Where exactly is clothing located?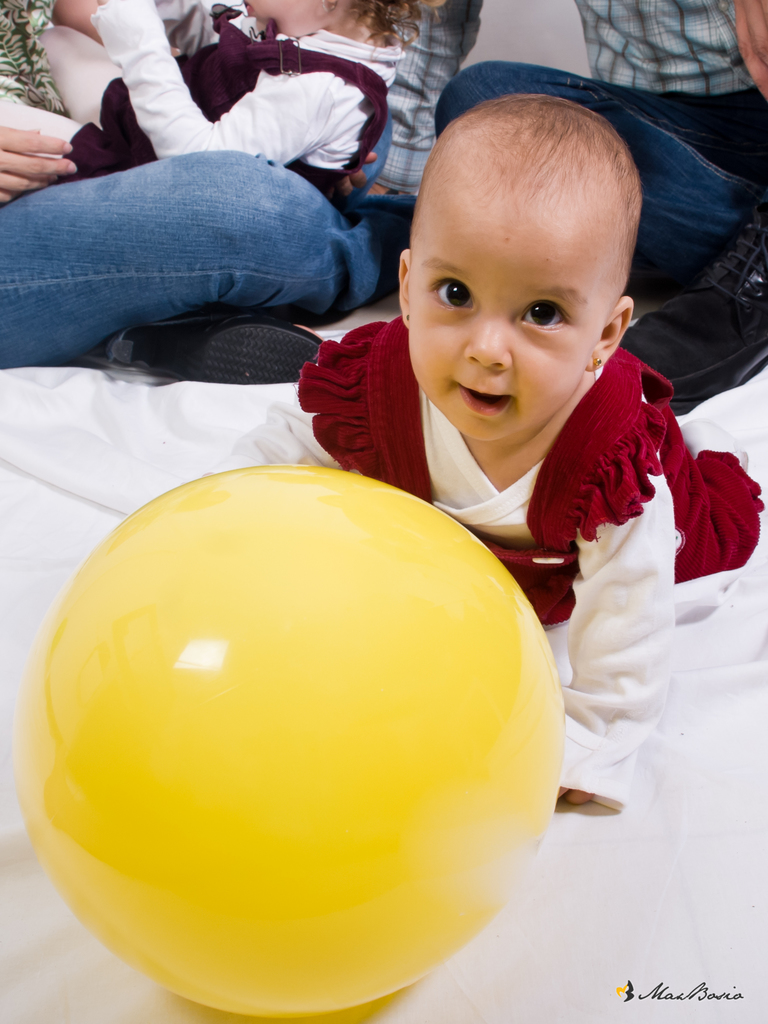
Its bounding box is [left=284, top=275, right=729, bottom=596].
